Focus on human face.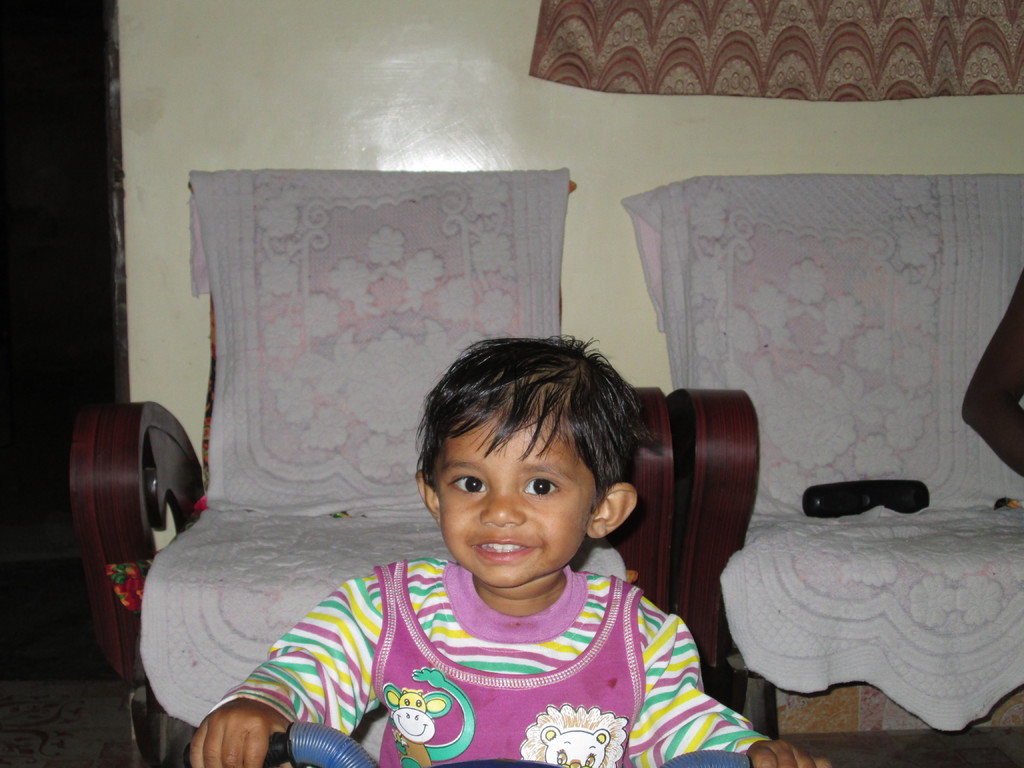
Focused at select_region(435, 399, 596, 584).
